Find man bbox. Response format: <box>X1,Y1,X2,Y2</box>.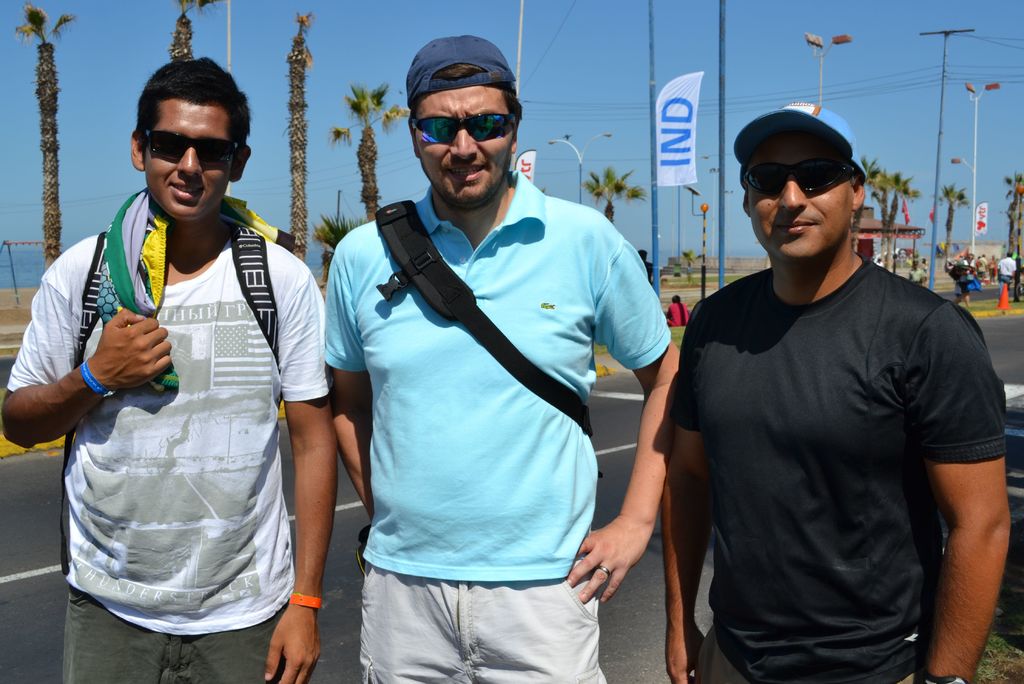
<box>324,35,678,683</box>.
